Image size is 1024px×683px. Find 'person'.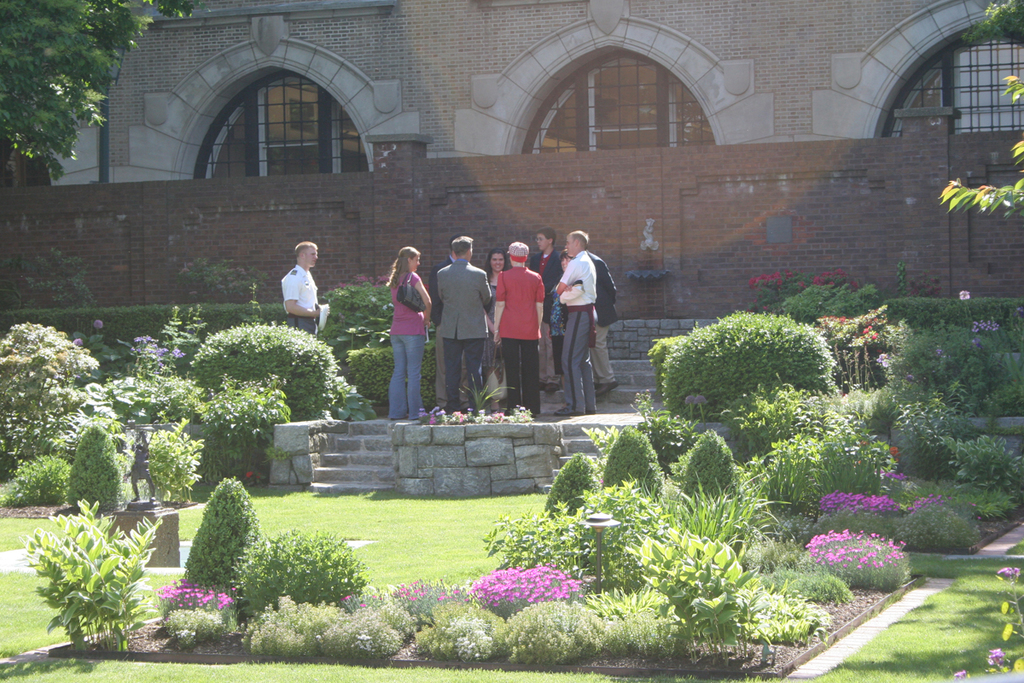
left=425, top=233, right=491, bottom=413.
